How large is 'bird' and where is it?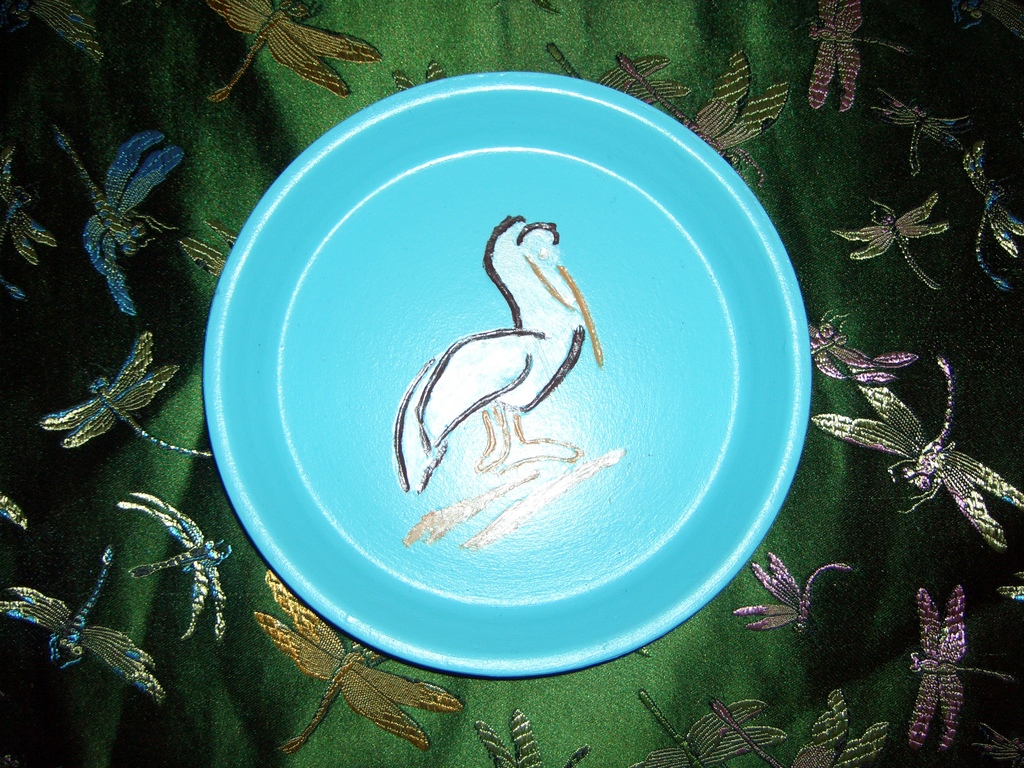
Bounding box: (387, 207, 618, 564).
